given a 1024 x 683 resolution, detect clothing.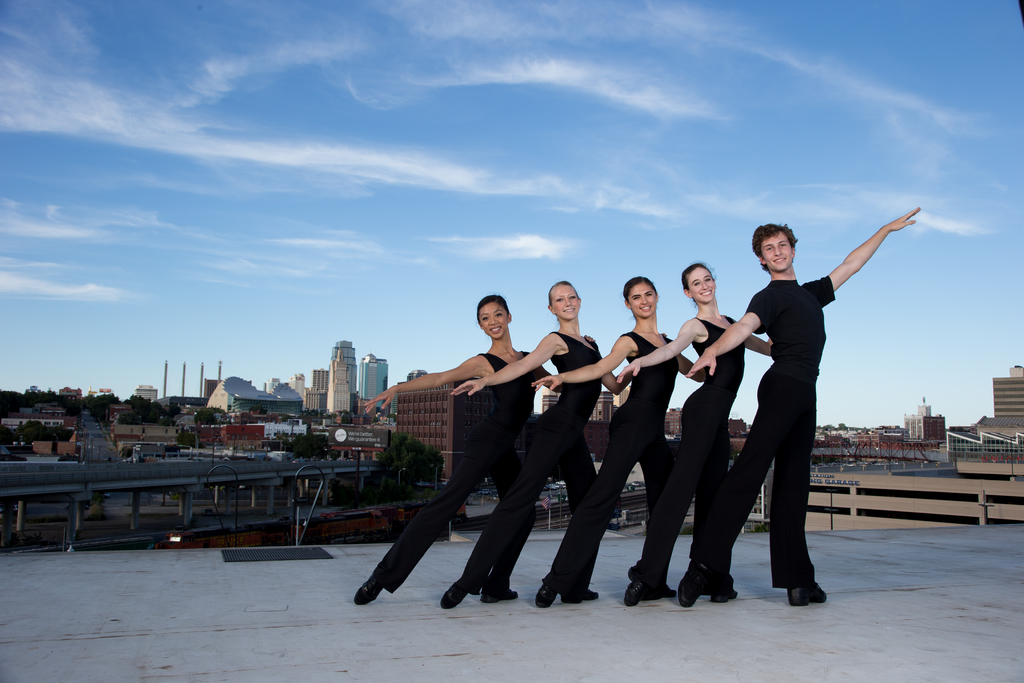
<box>632,313,753,585</box>.
